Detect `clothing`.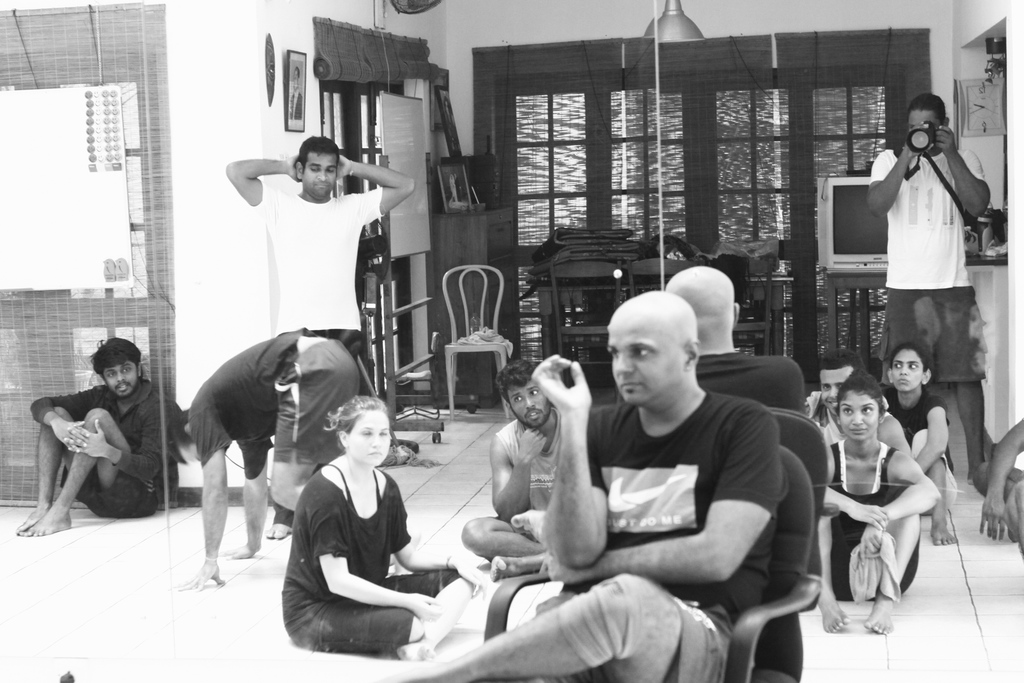
Detected at [882, 140, 989, 381].
